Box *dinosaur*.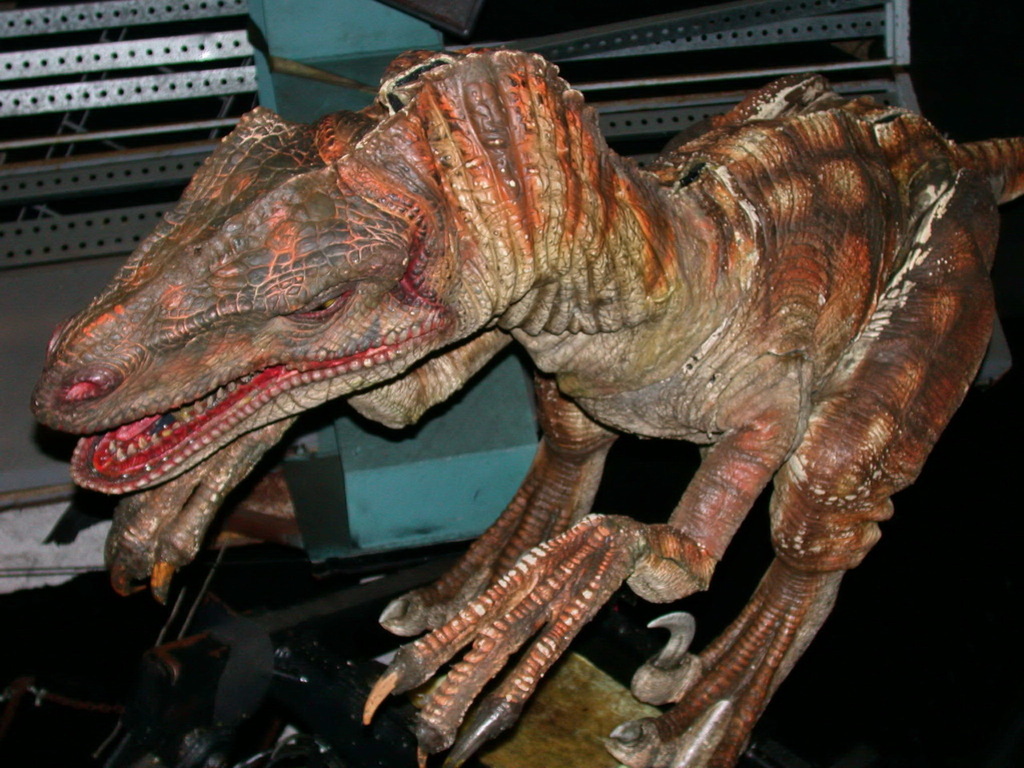
l=30, t=19, r=1014, b=747.
